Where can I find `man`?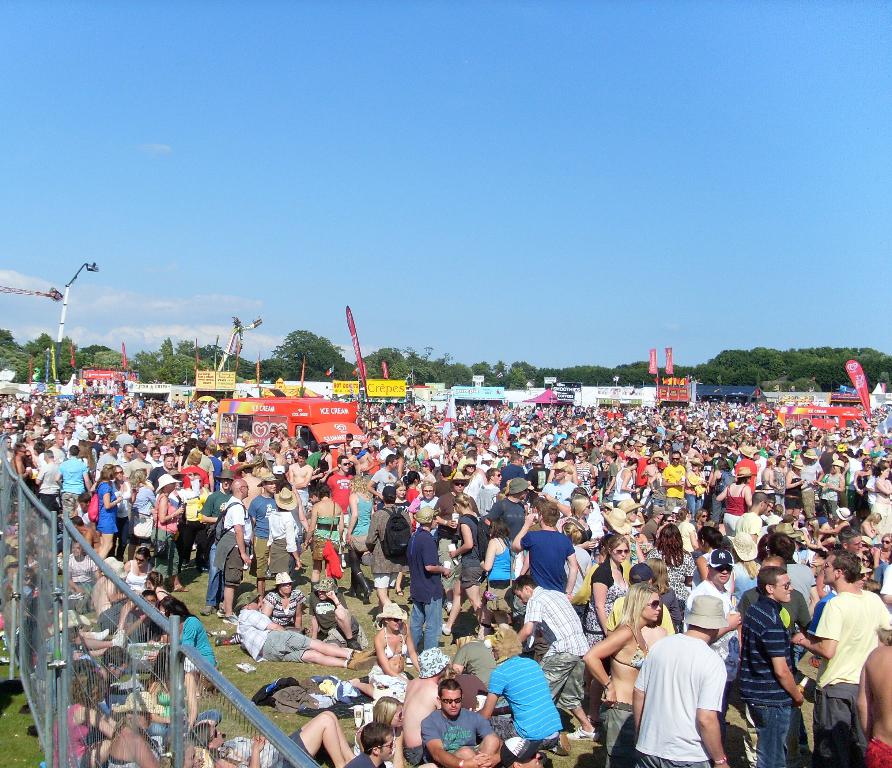
You can find it at detection(122, 441, 154, 473).
